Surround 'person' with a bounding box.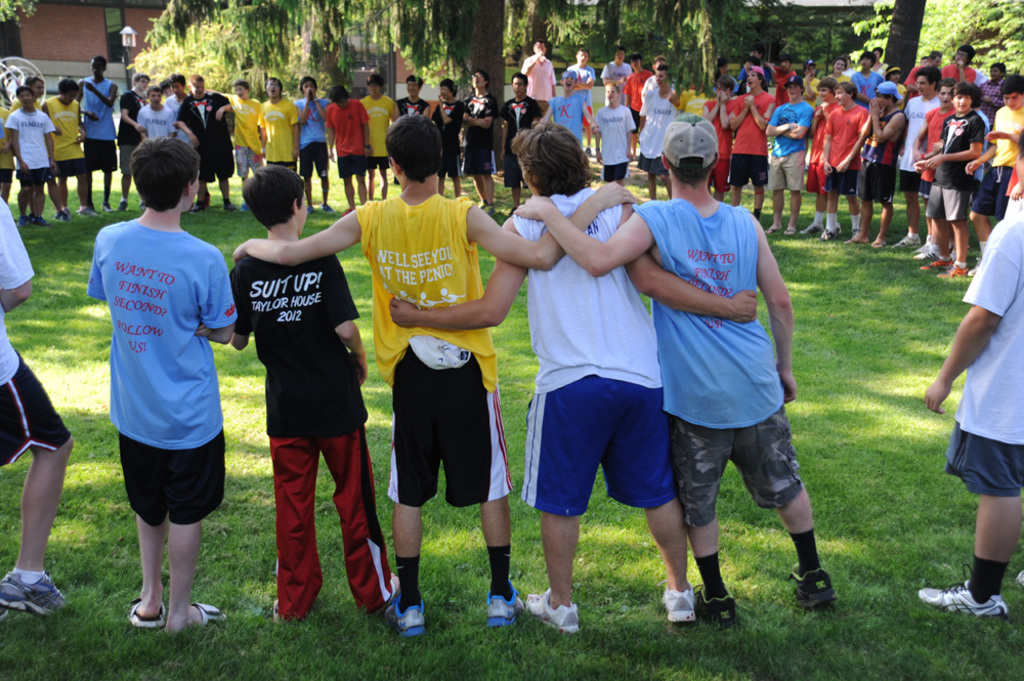
left=919, top=81, right=988, bottom=264.
